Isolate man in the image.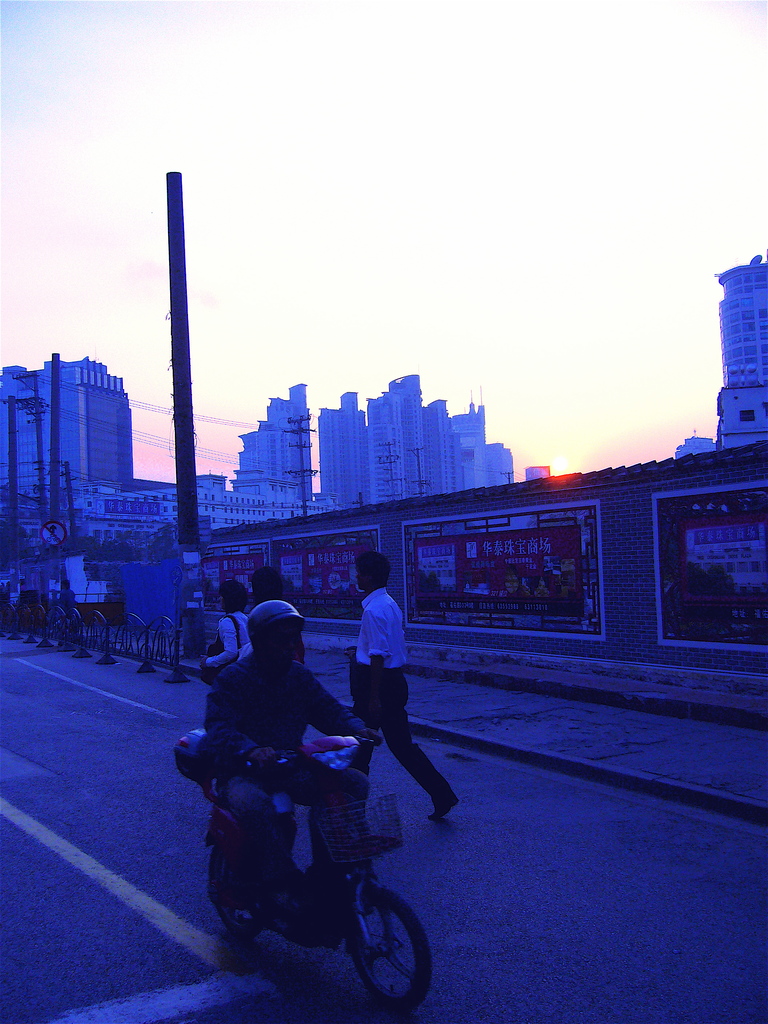
Isolated region: bbox=[247, 570, 307, 667].
